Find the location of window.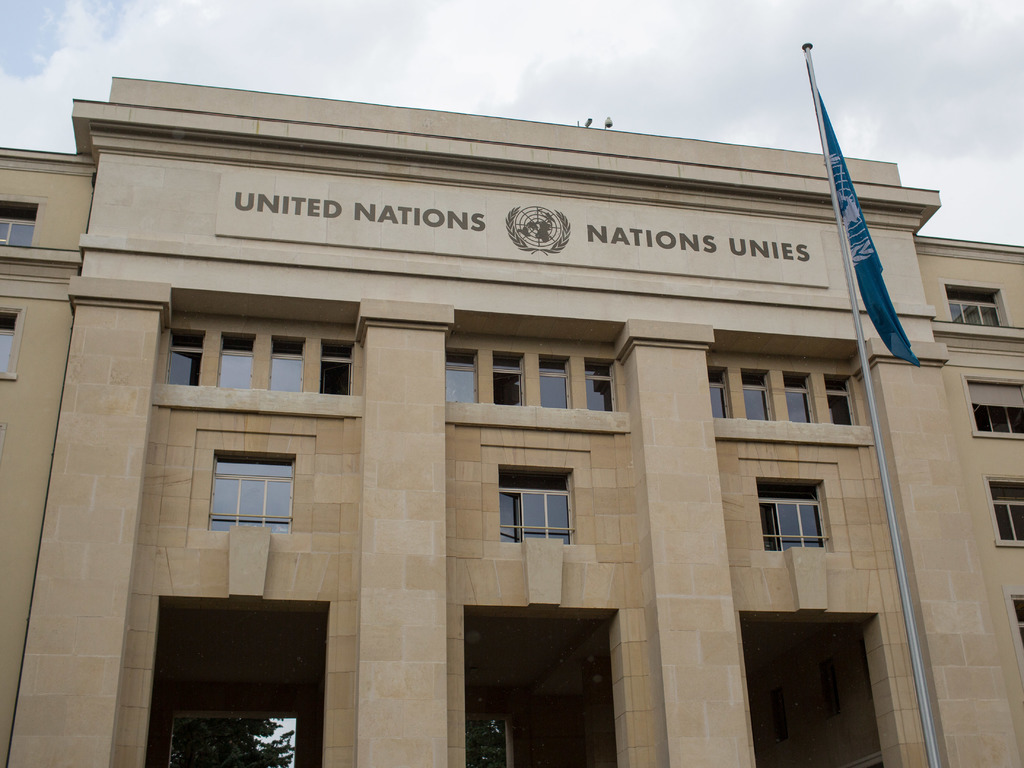
Location: pyautogui.locateOnScreen(969, 383, 1023, 440).
